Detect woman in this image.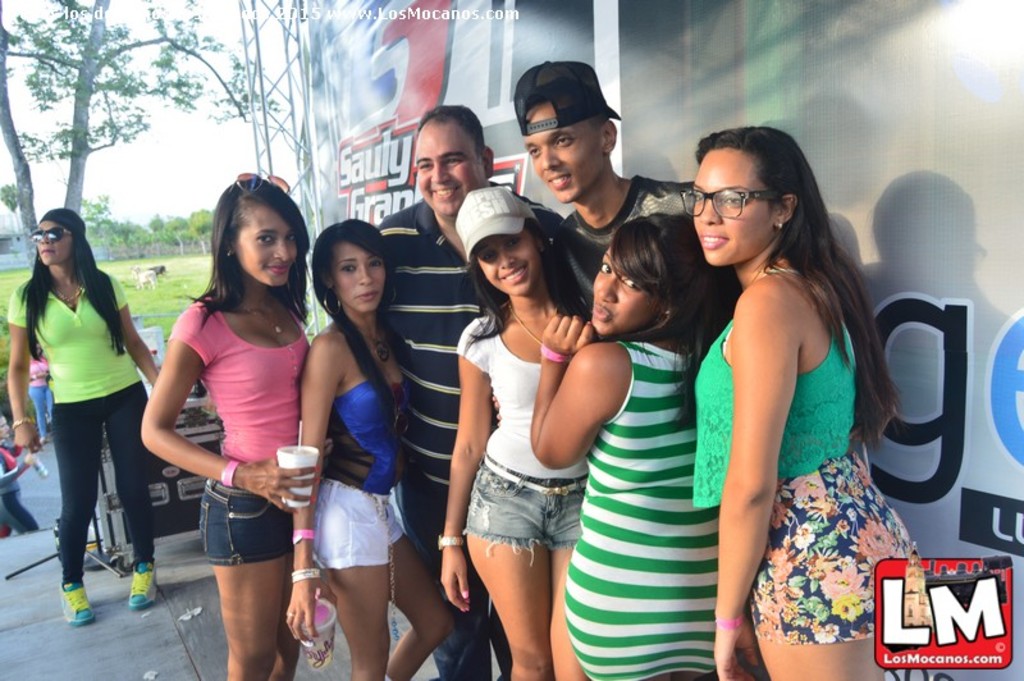
Detection: select_region(289, 221, 461, 680).
